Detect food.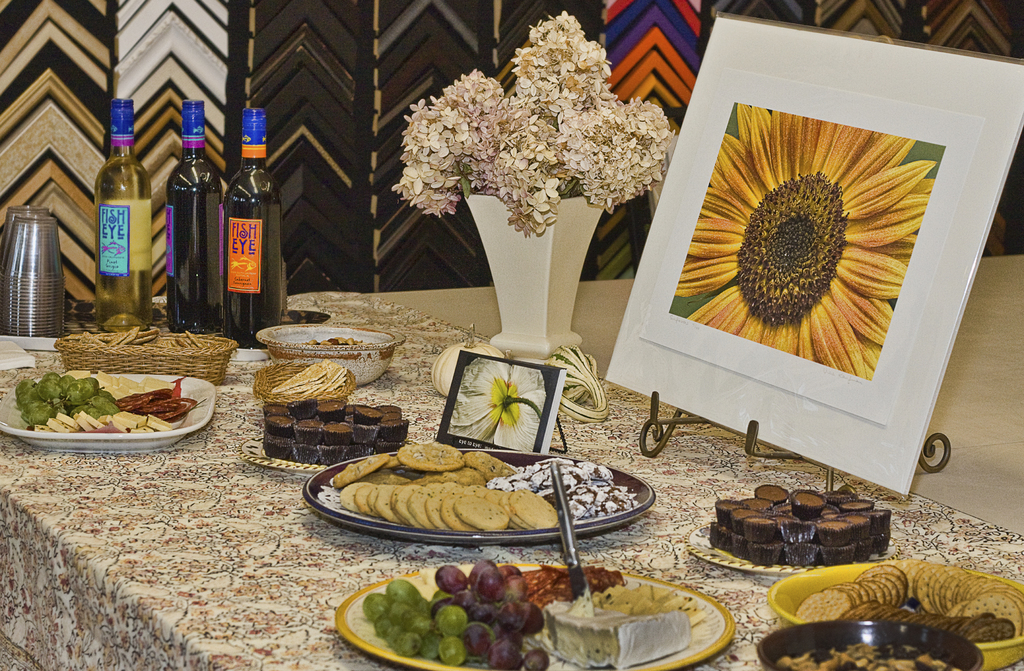
Detected at {"x1": 6, "y1": 361, "x2": 205, "y2": 444}.
